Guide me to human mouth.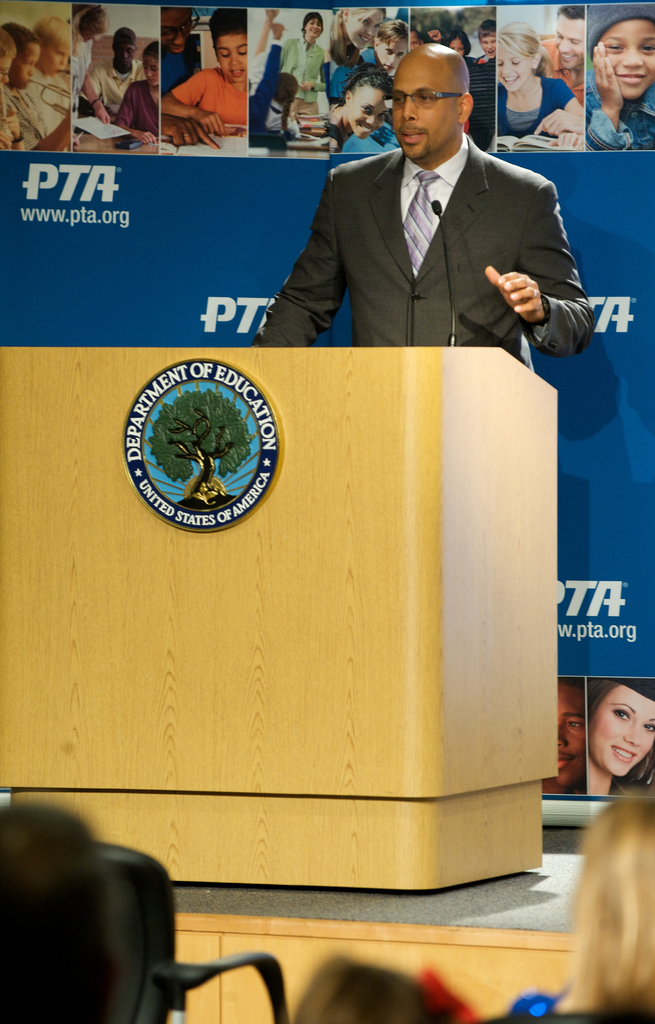
Guidance: rect(612, 742, 638, 758).
